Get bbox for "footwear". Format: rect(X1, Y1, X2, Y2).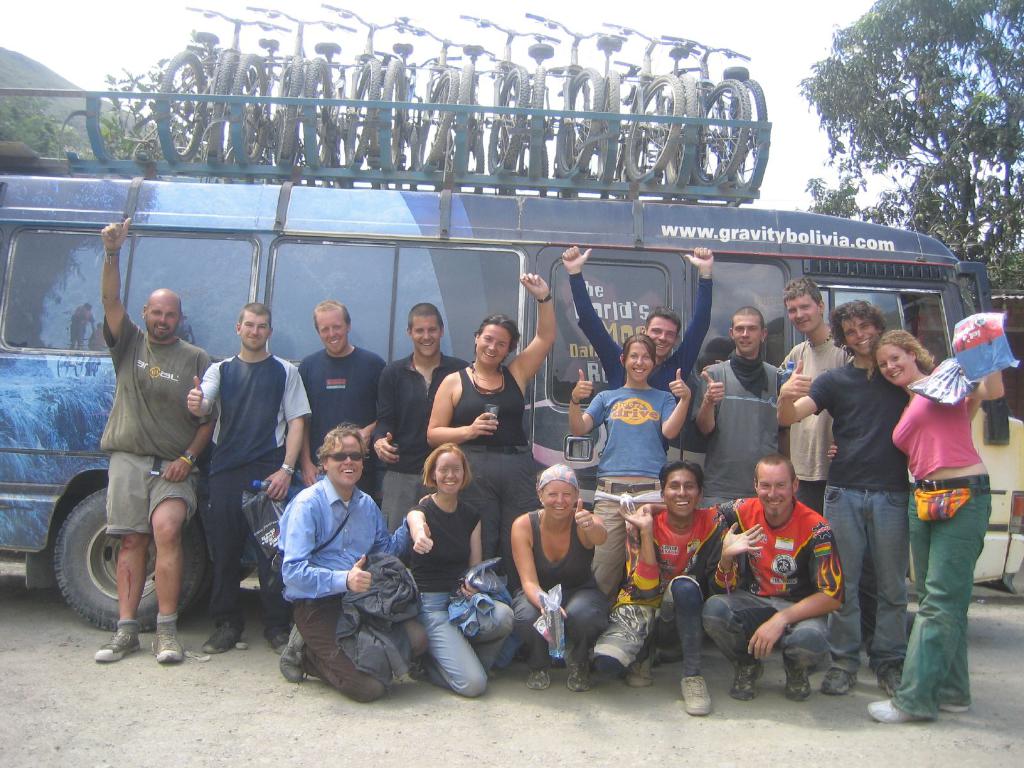
rect(566, 662, 593, 699).
